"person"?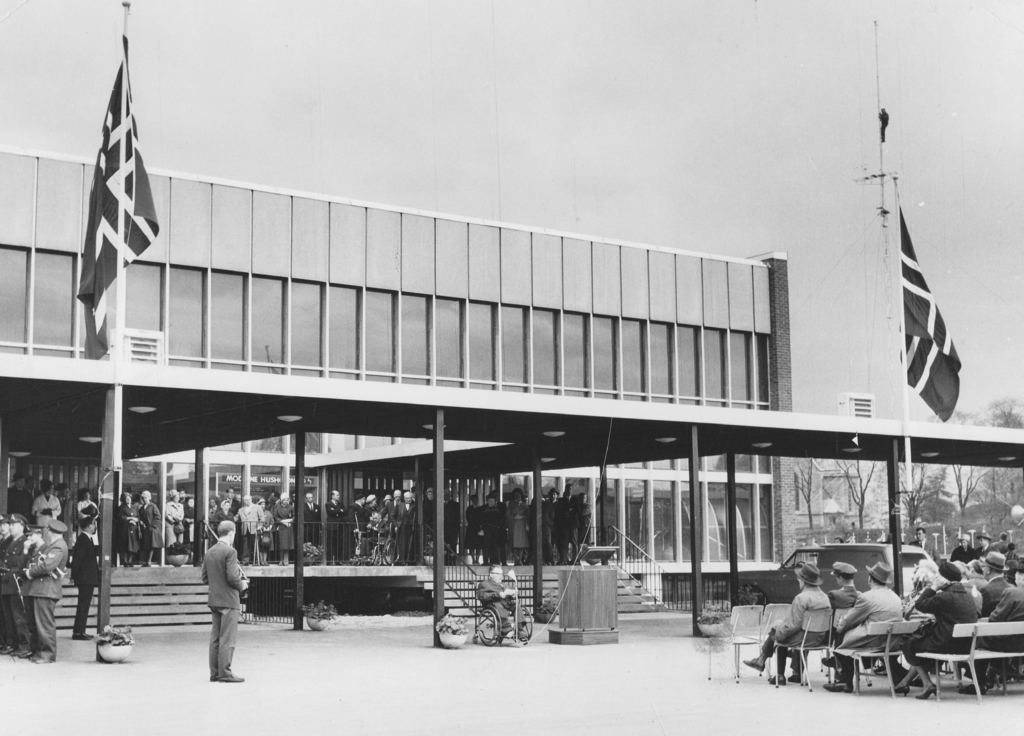
locate(194, 524, 250, 687)
